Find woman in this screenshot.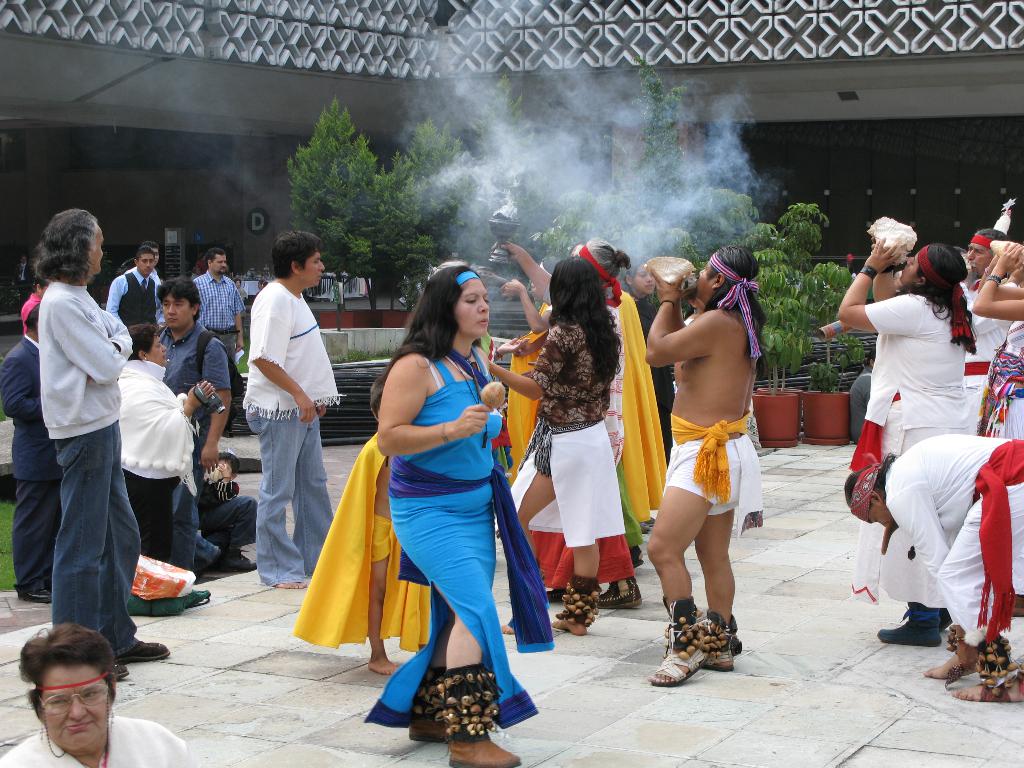
The bounding box for woman is 358,260,538,756.
